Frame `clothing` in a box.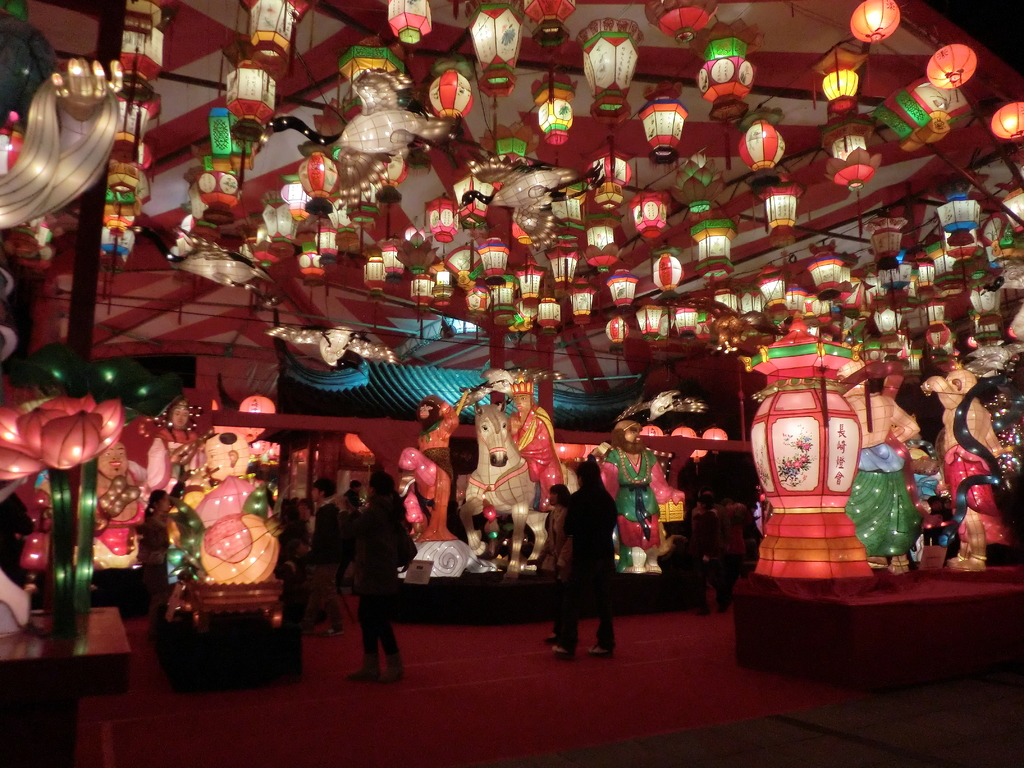
x1=353, y1=488, x2=415, y2=589.
